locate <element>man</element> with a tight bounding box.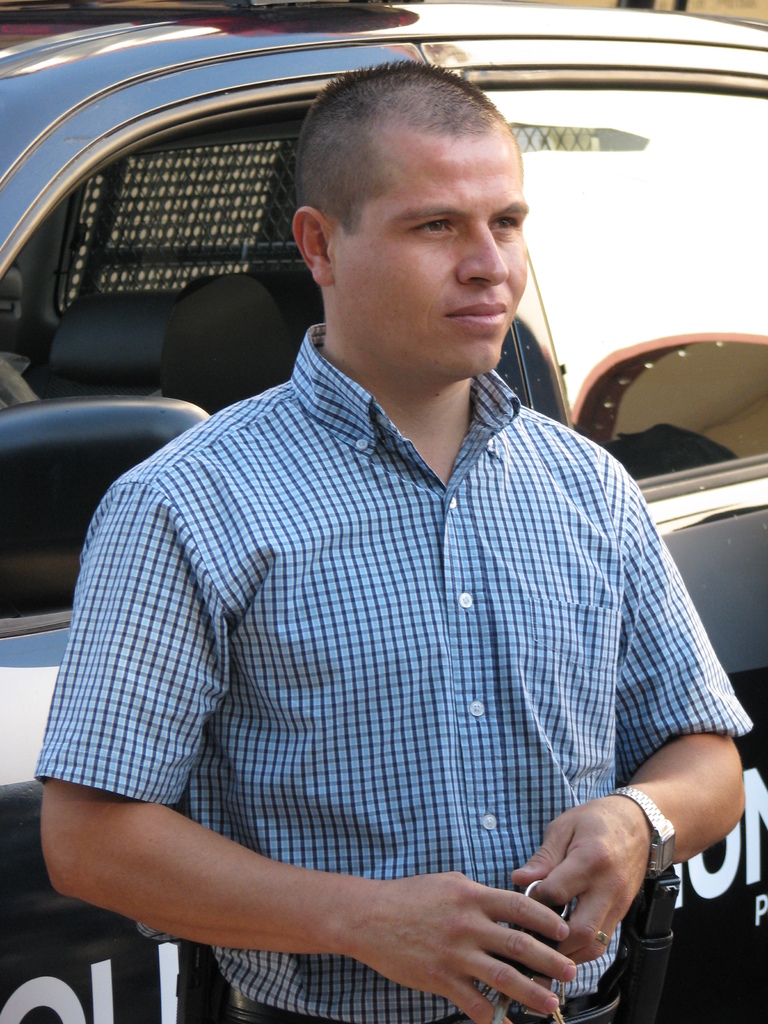
[x1=115, y1=92, x2=705, y2=1011].
